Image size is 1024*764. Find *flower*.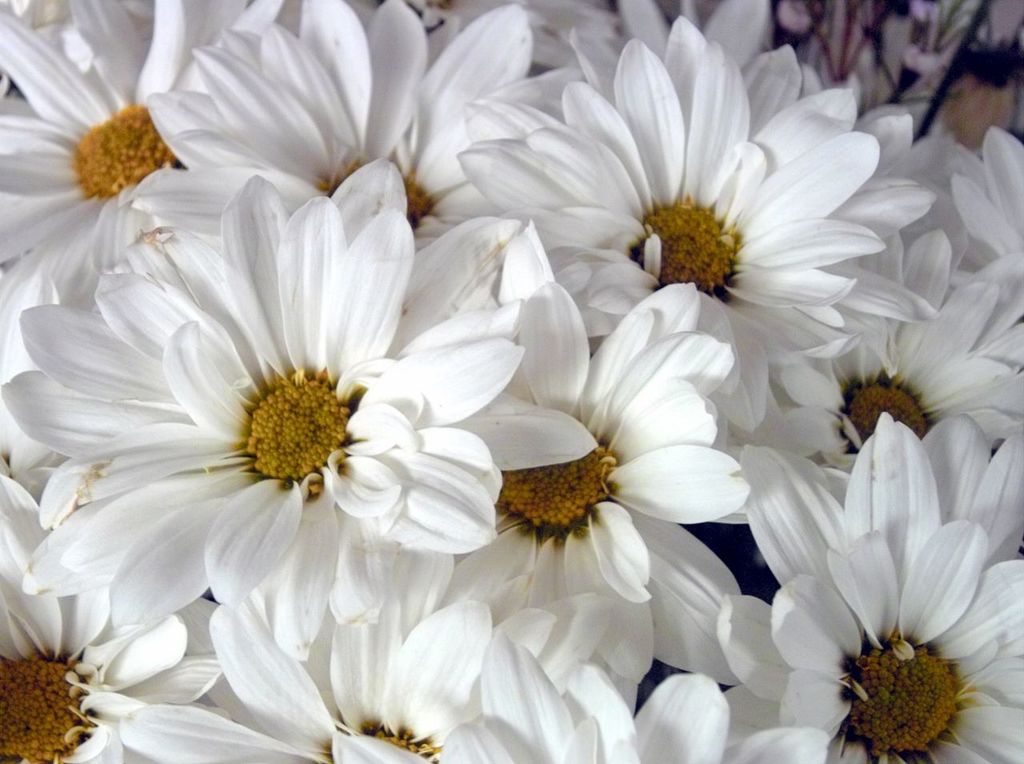
crop(57, 200, 496, 686).
